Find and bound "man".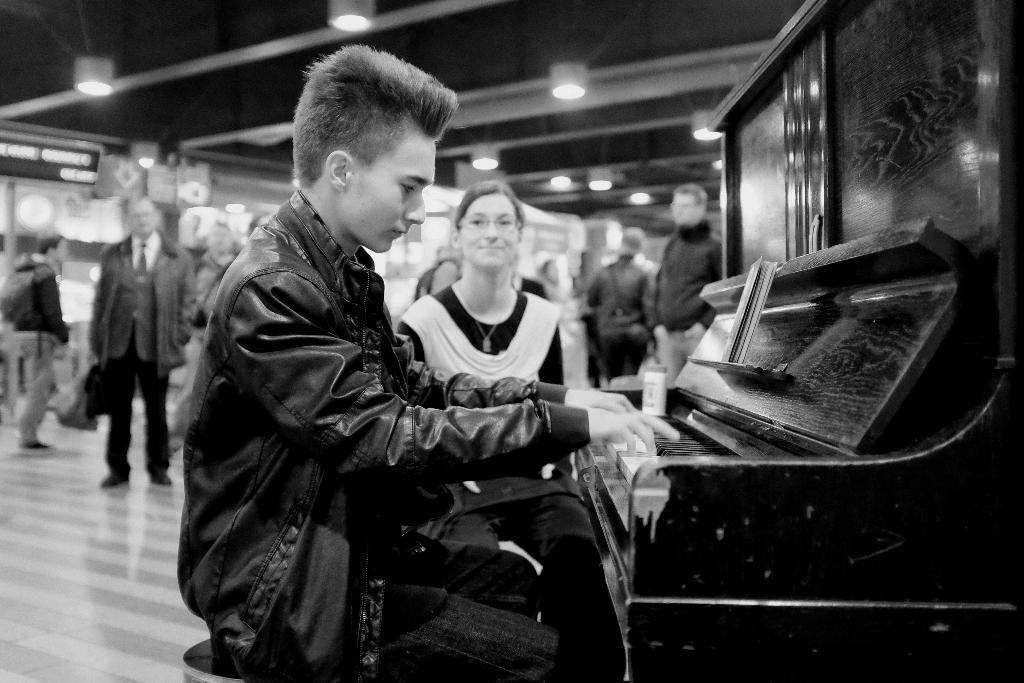
Bound: rect(641, 177, 735, 395).
